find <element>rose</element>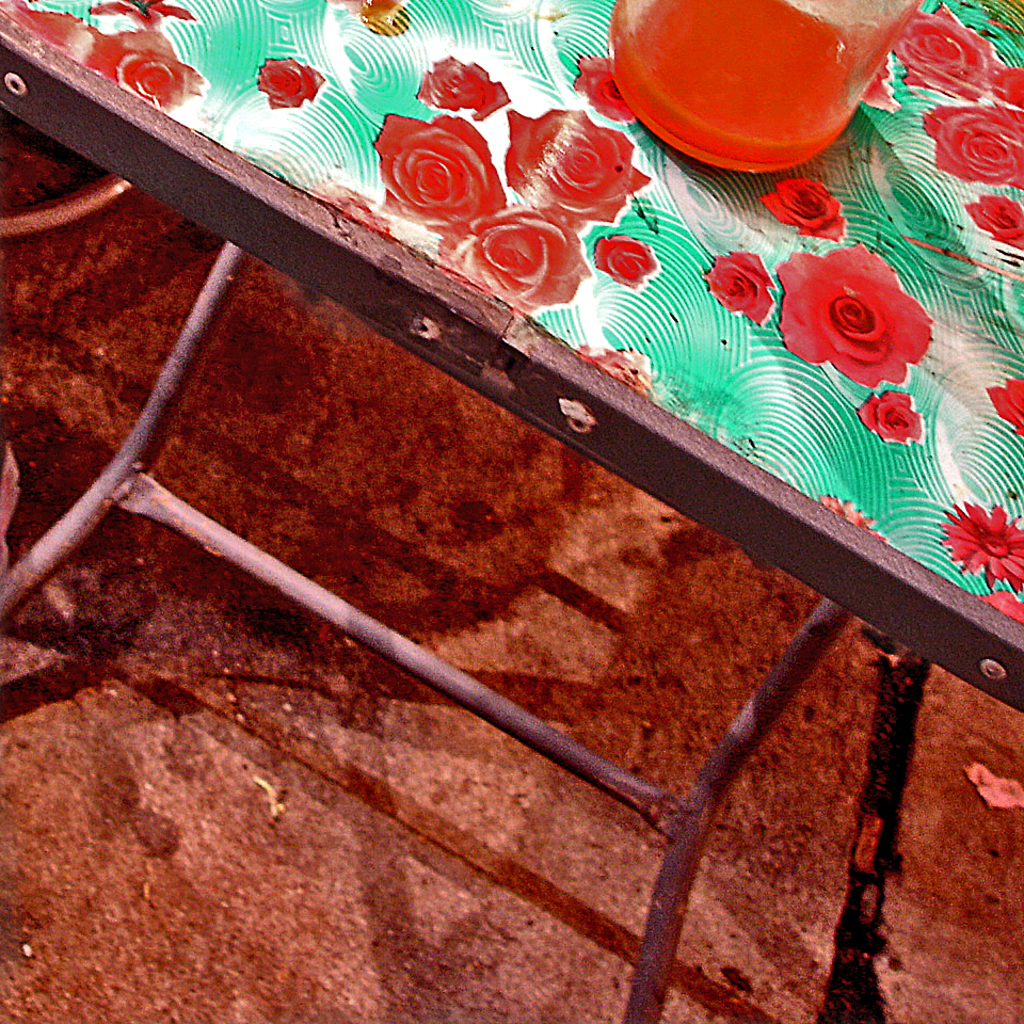
987,377,1023,434
